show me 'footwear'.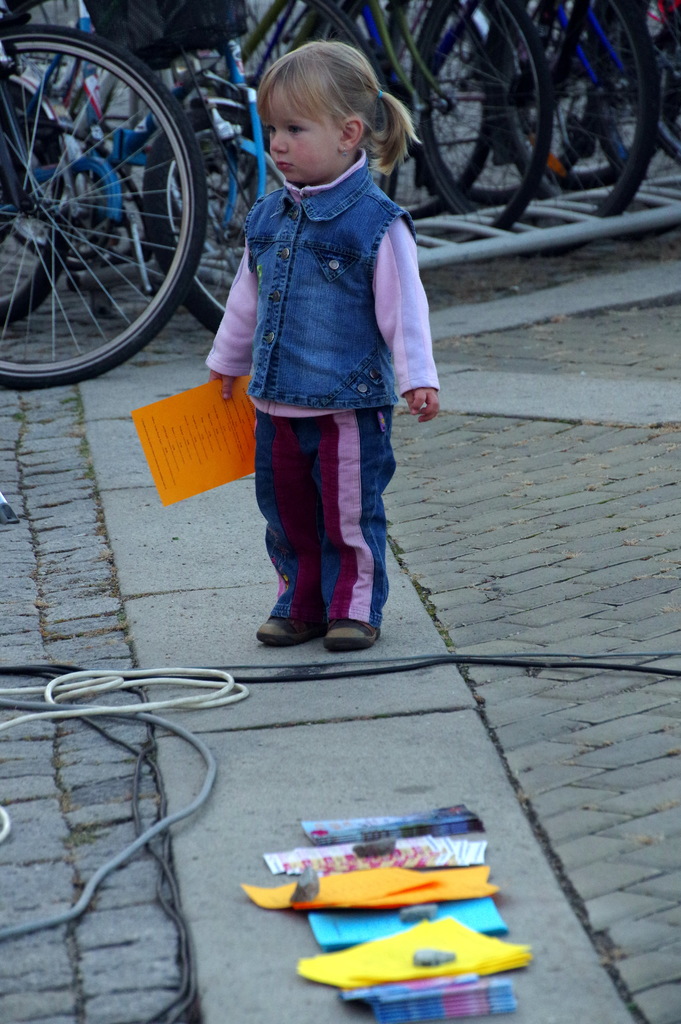
'footwear' is here: bbox(323, 615, 382, 652).
